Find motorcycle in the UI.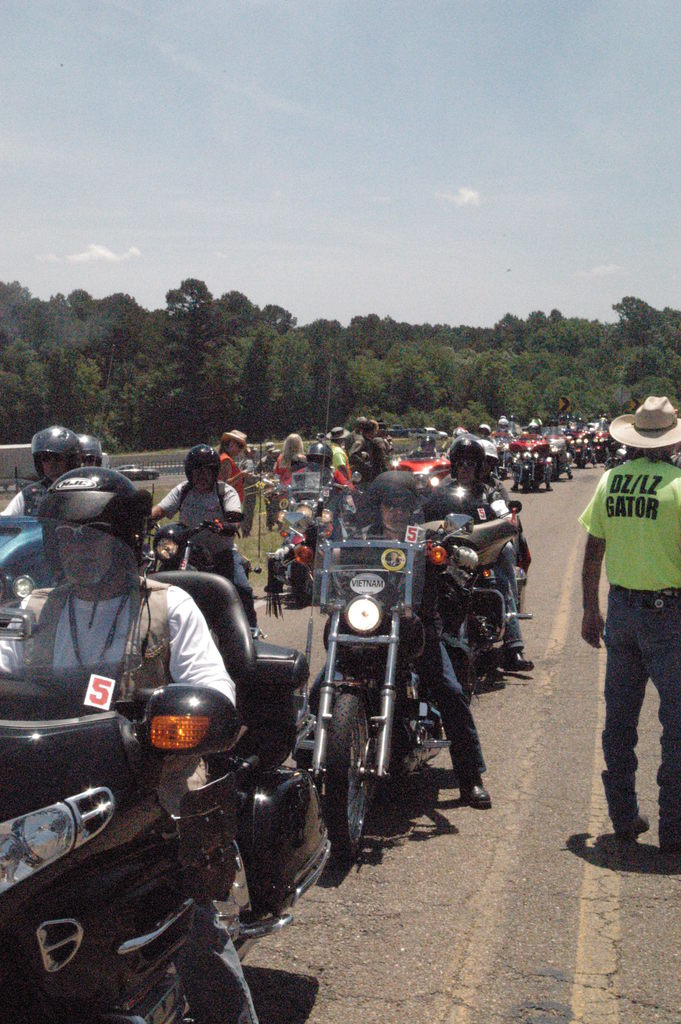
UI element at x1=413, y1=519, x2=527, y2=694.
